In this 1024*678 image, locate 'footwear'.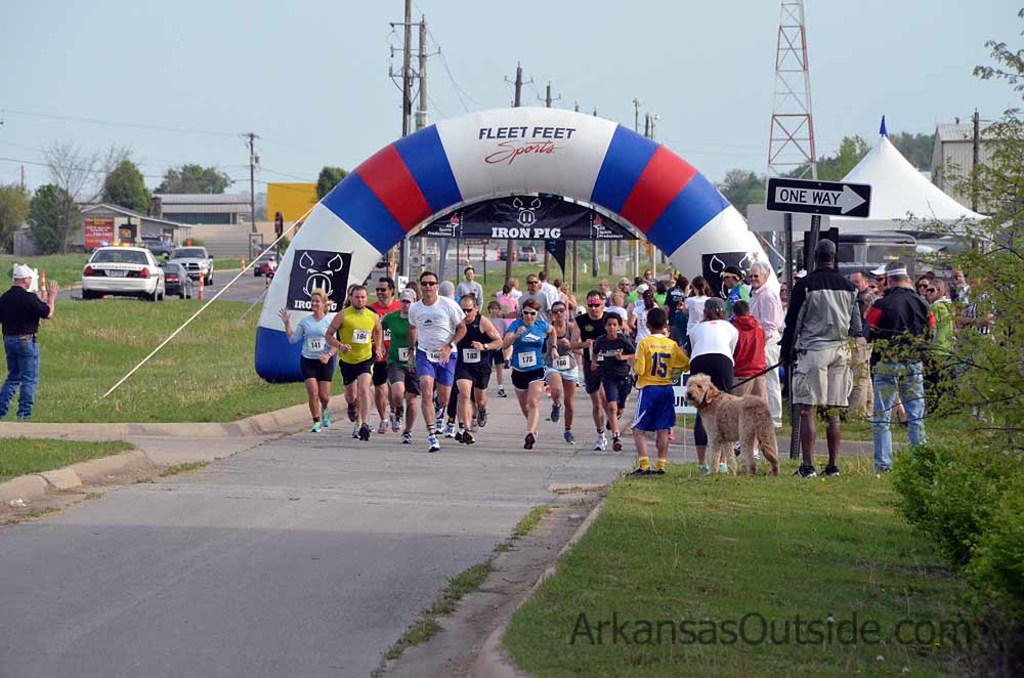
Bounding box: (x1=444, y1=420, x2=456, y2=440).
